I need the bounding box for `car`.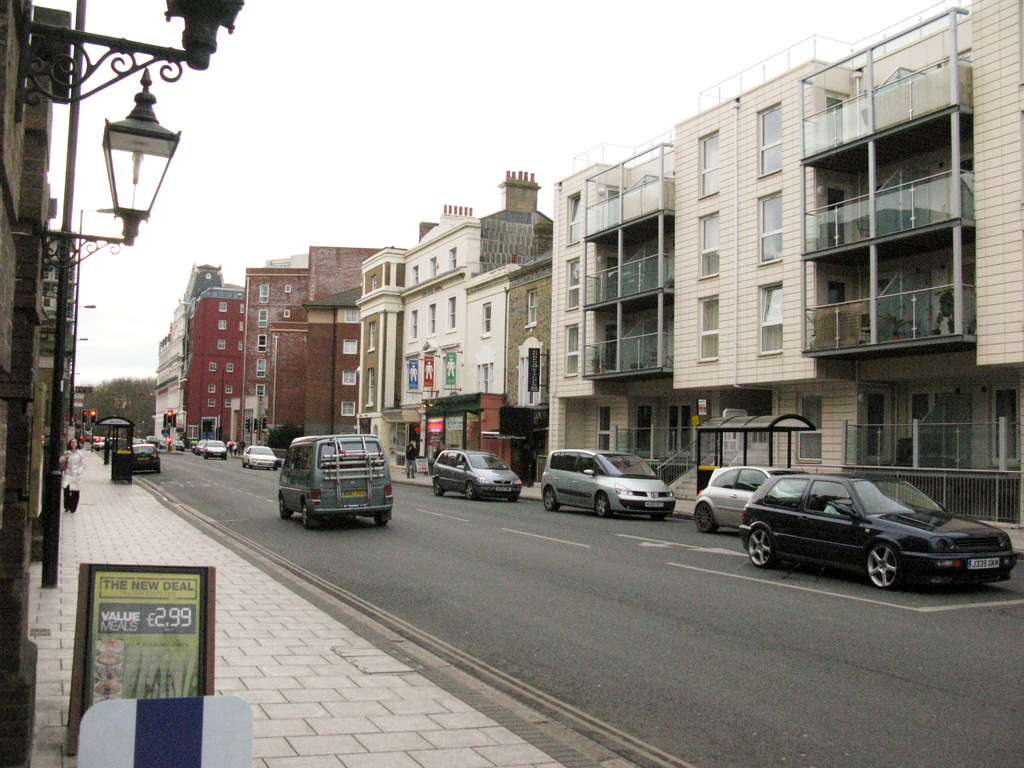
Here it is: {"left": 433, "top": 445, "right": 521, "bottom": 503}.
